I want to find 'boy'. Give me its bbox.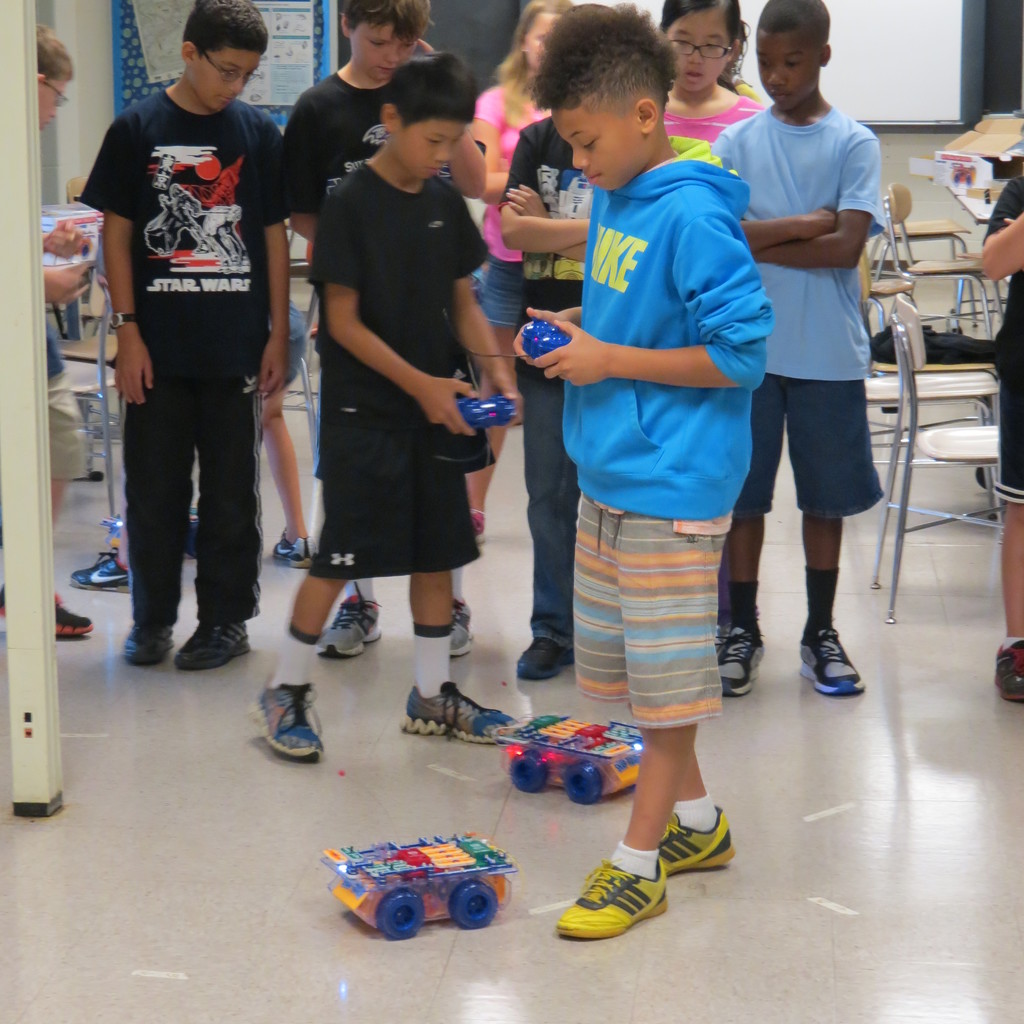
bbox=(77, 0, 284, 668).
